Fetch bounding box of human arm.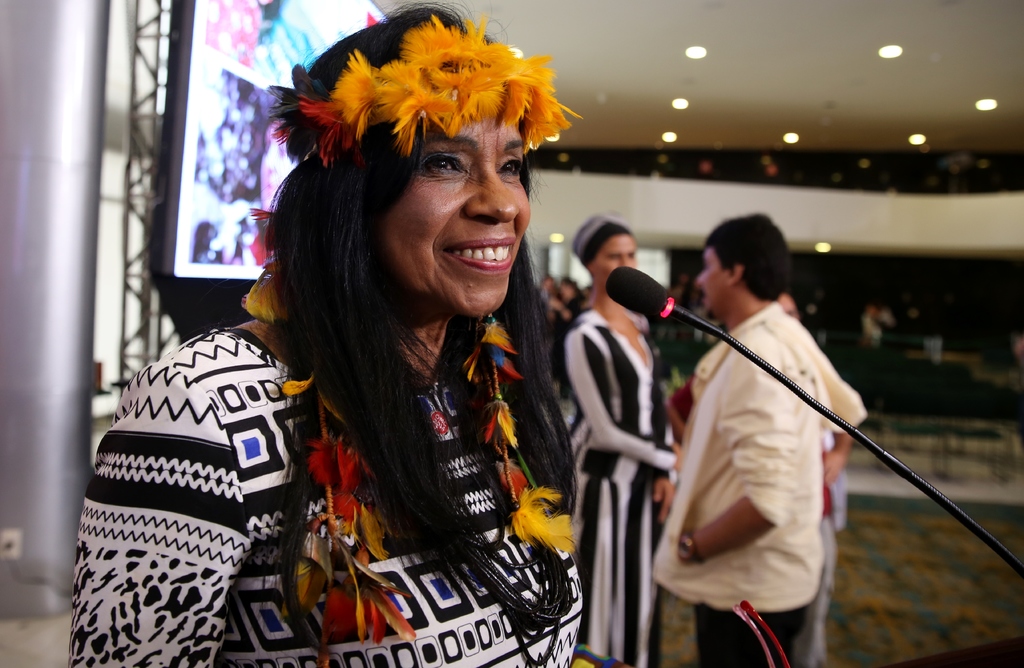
Bbox: detection(811, 321, 858, 496).
